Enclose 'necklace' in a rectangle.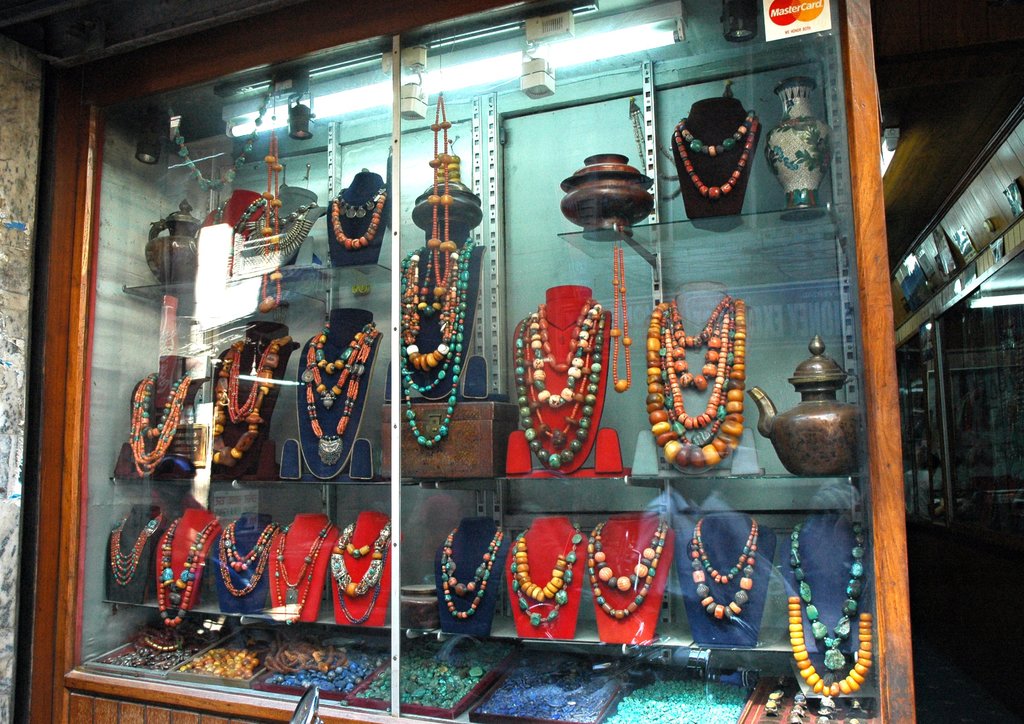
[611, 222, 632, 392].
